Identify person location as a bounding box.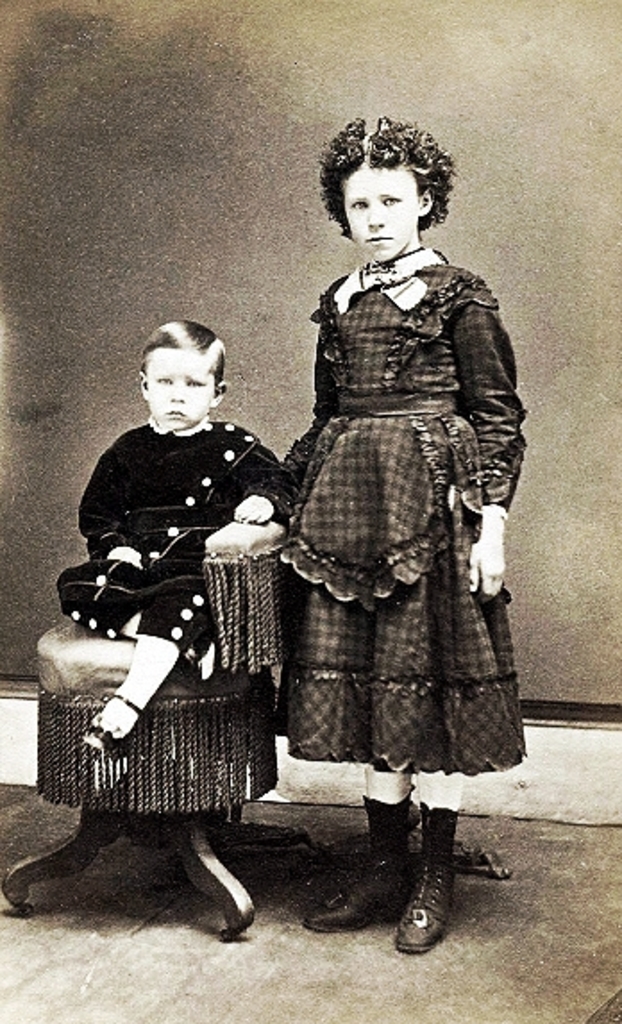
BBox(261, 113, 525, 954).
